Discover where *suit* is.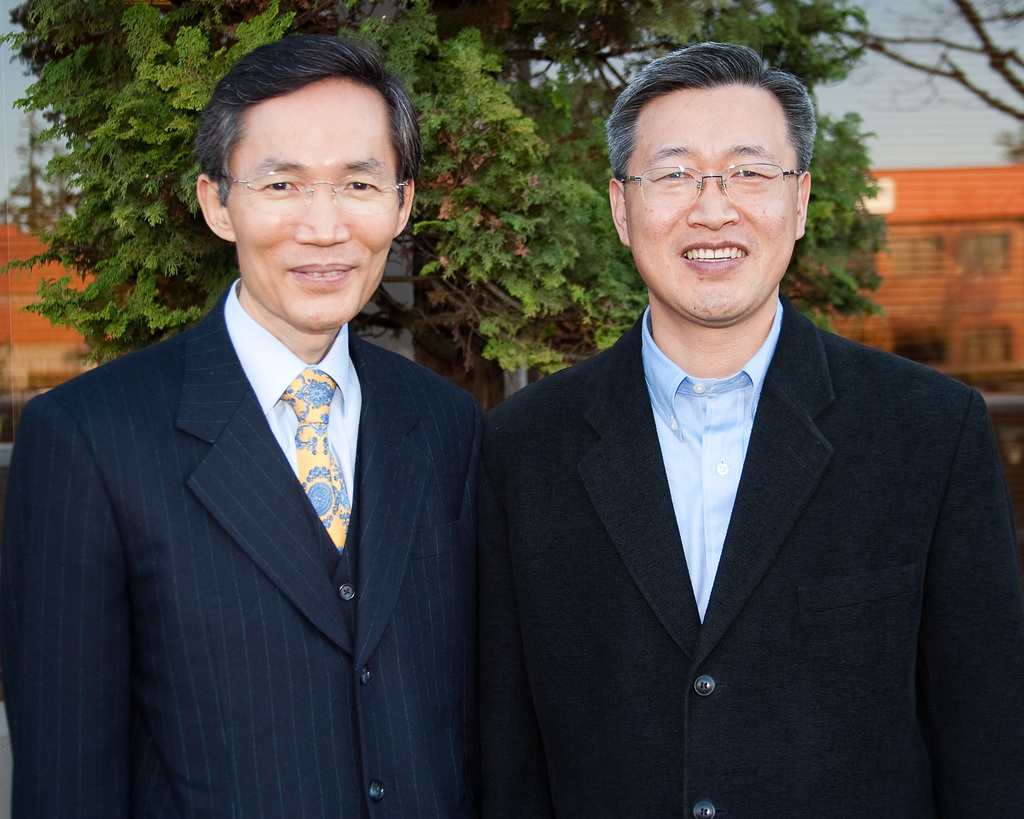
Discovered at bbox=[0, 278, 486, 818].
